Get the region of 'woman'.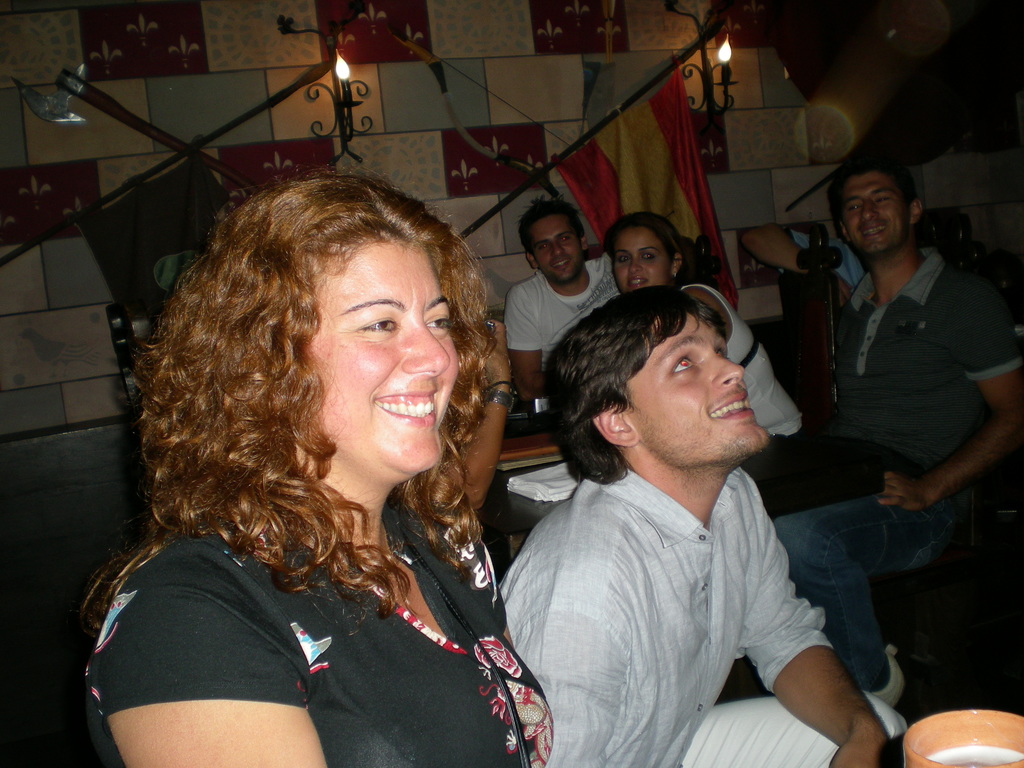
locate(609, 210, 809, 516).
